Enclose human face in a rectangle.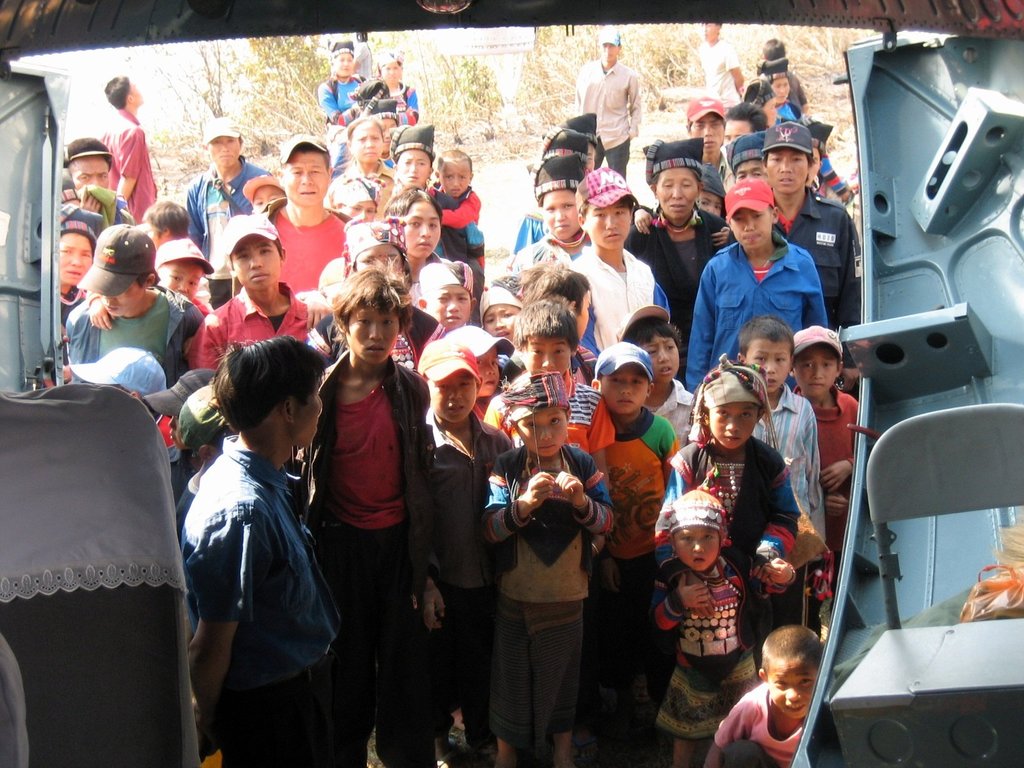
bbox(764, 639, 840, 734).
